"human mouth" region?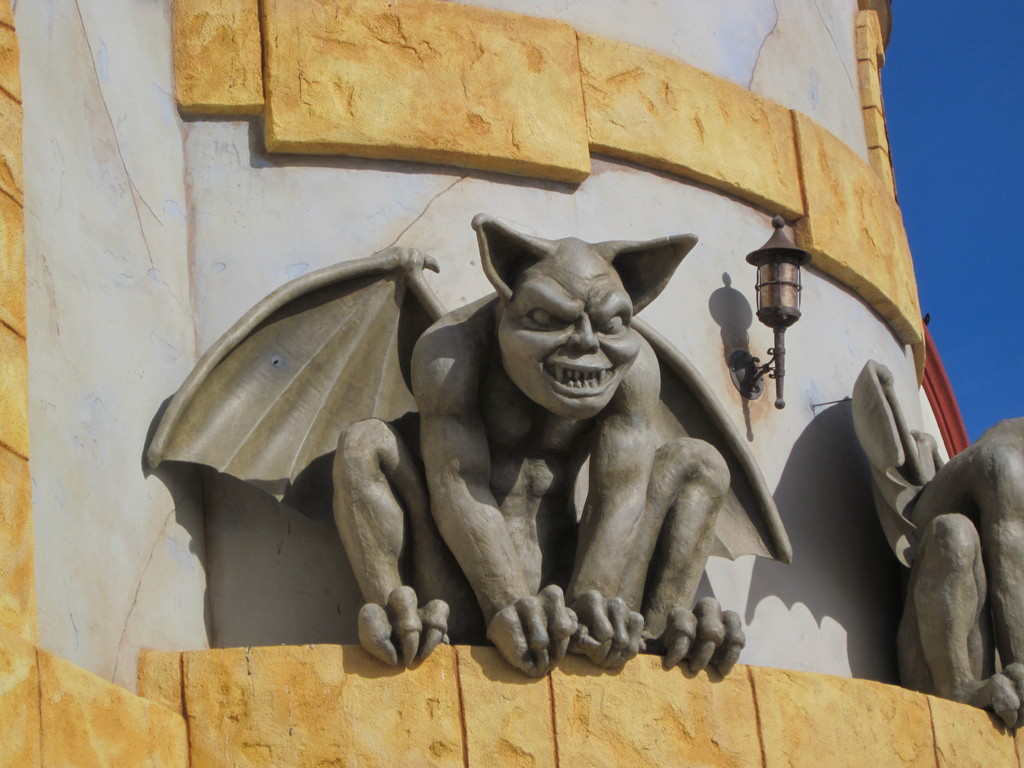
(left=540, top=358, right=612, bottom=390)
